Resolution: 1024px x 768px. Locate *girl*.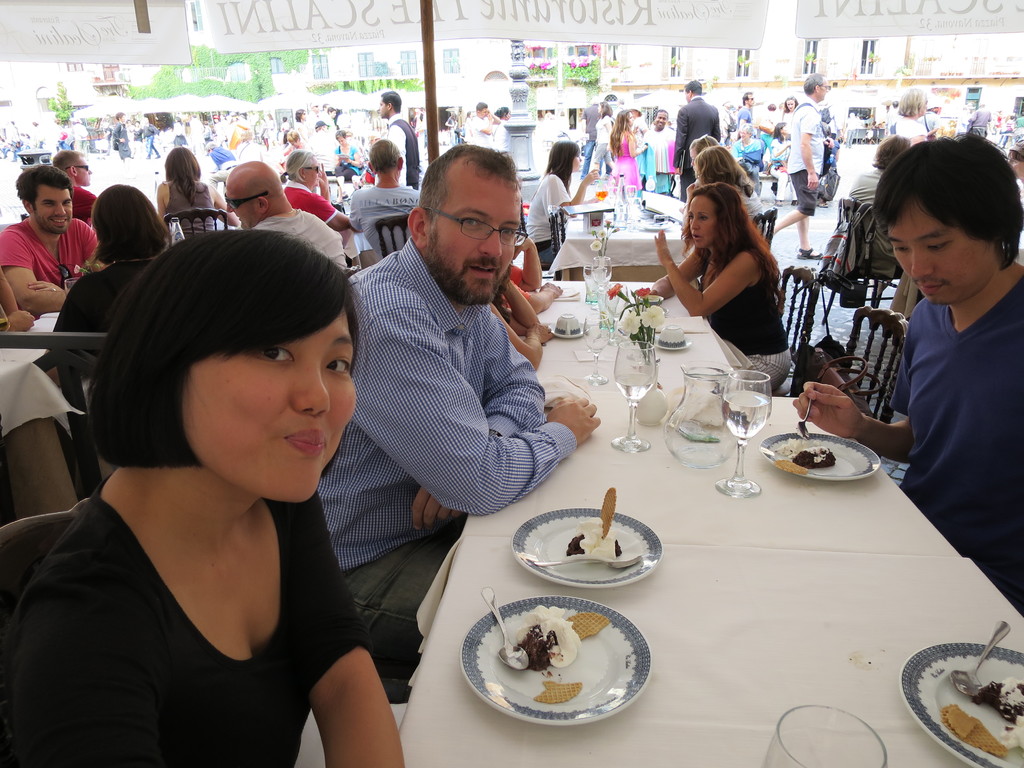
778 94 808 129.
